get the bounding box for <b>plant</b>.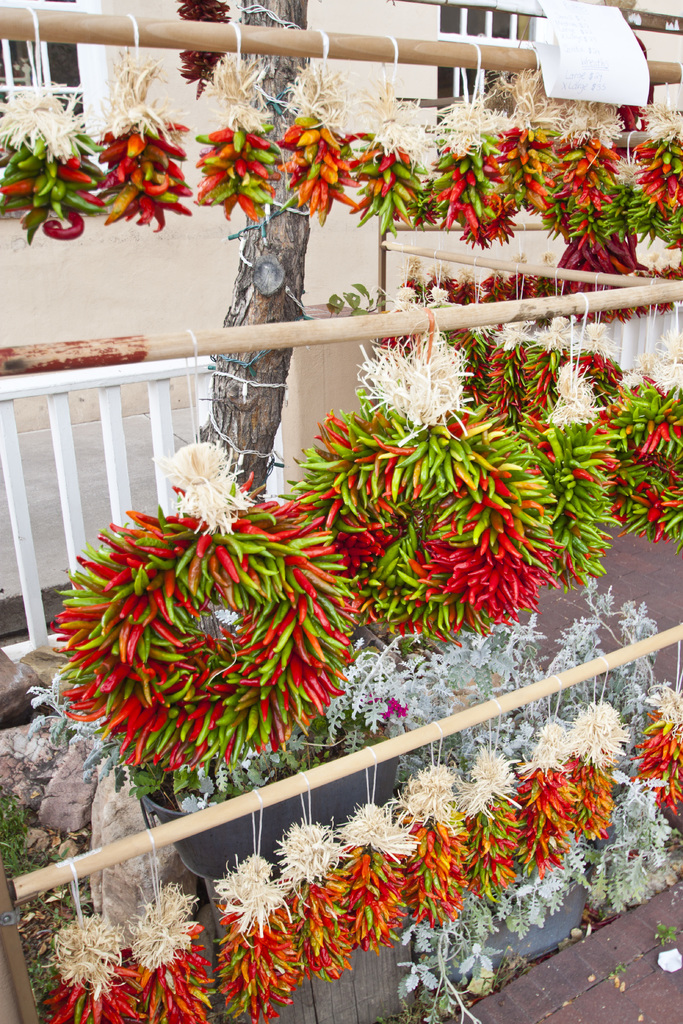
<region>497, 337, 659, 442</region>.
